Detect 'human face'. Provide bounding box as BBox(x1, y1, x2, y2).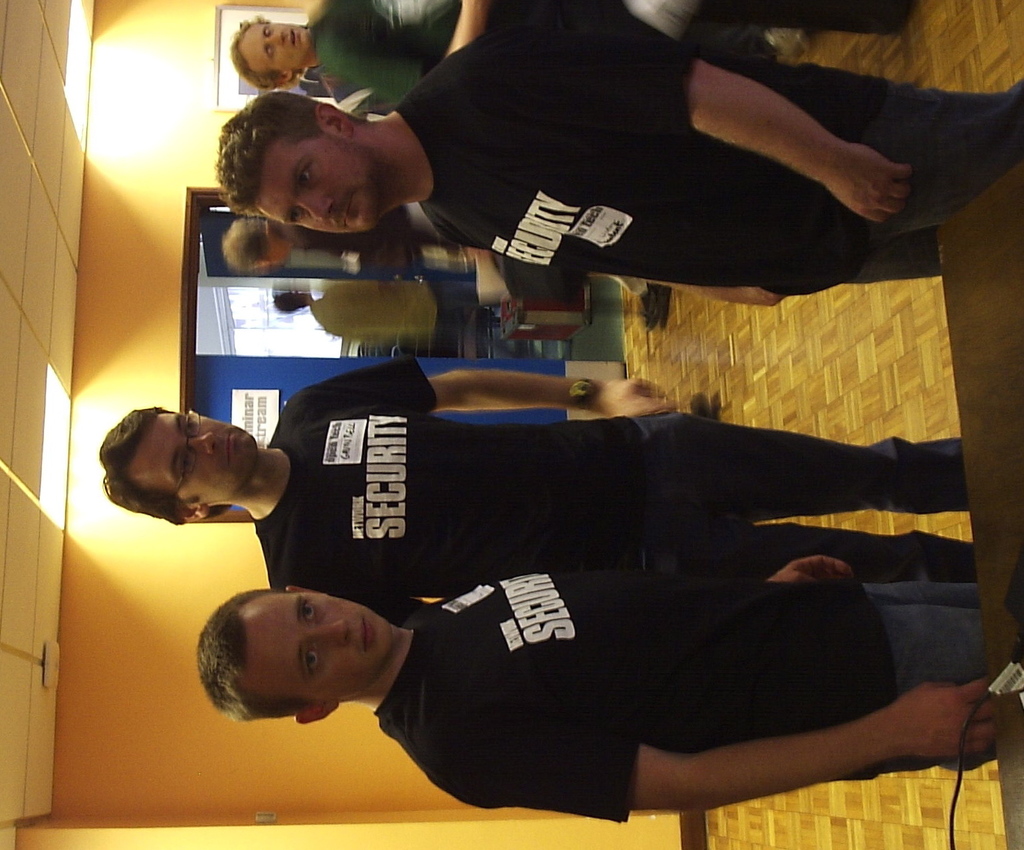
BBox(125, 413, 260, 500).
